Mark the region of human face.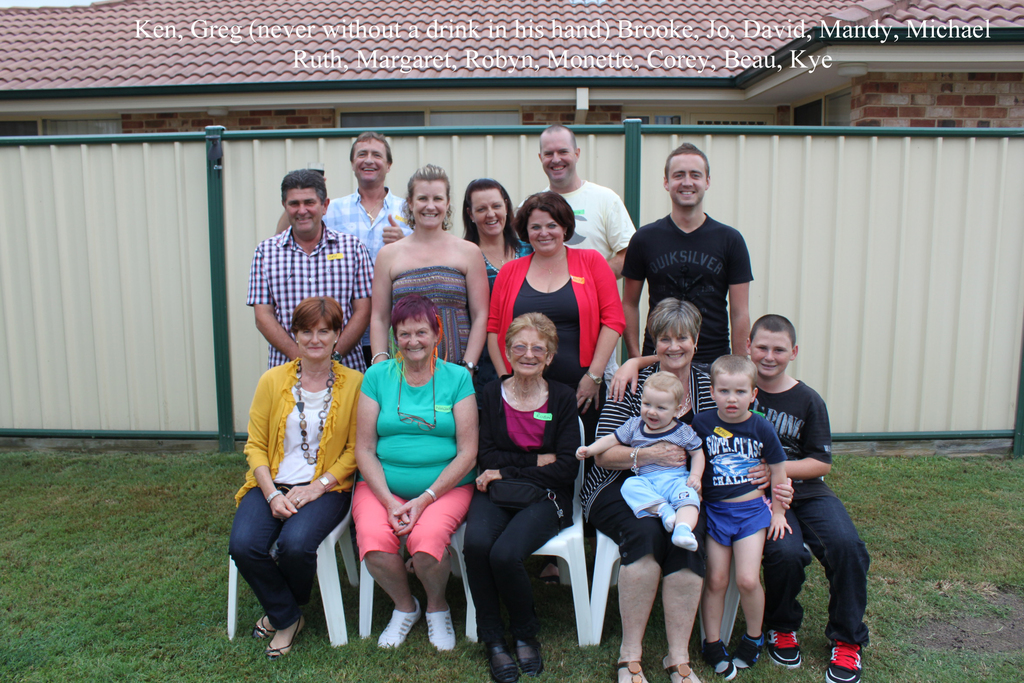
Region: x1=531, y1=208, x2=563, y2=252.
